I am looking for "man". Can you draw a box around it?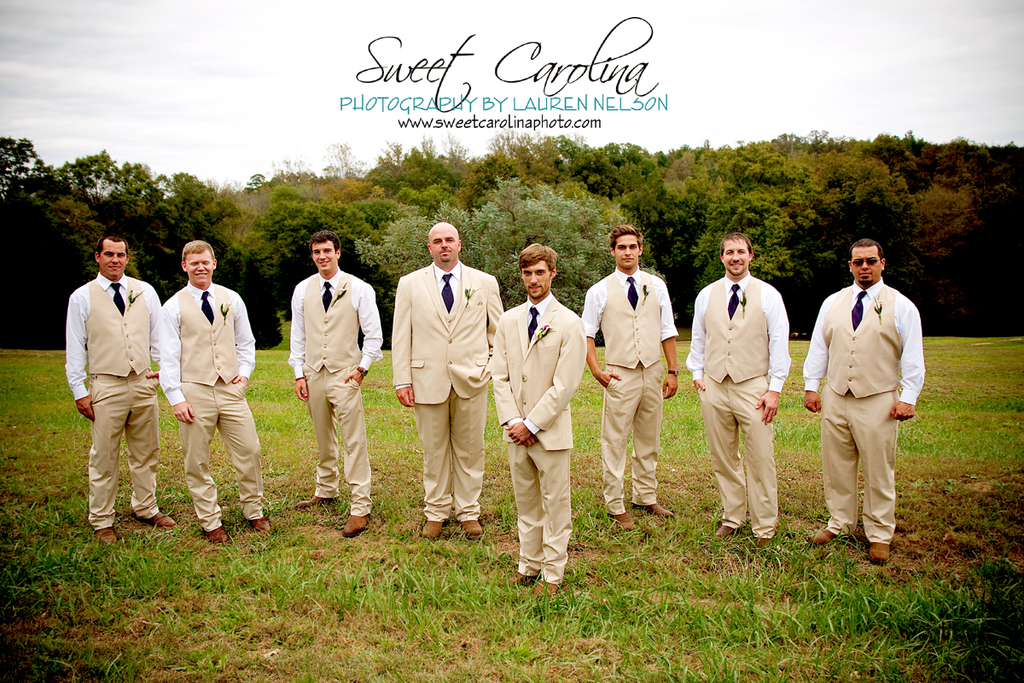
Sure, the bounding box is [x1=67, y1=230, x2=160, y2=547].
